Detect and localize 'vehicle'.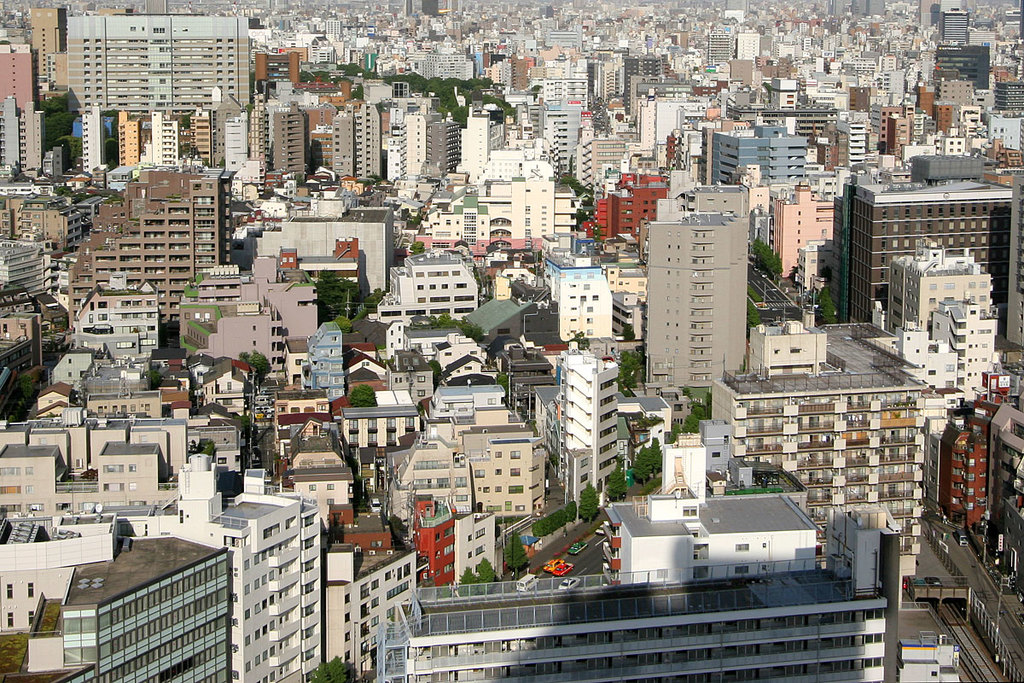
Localized at rect(928, 575, 940, 585).
